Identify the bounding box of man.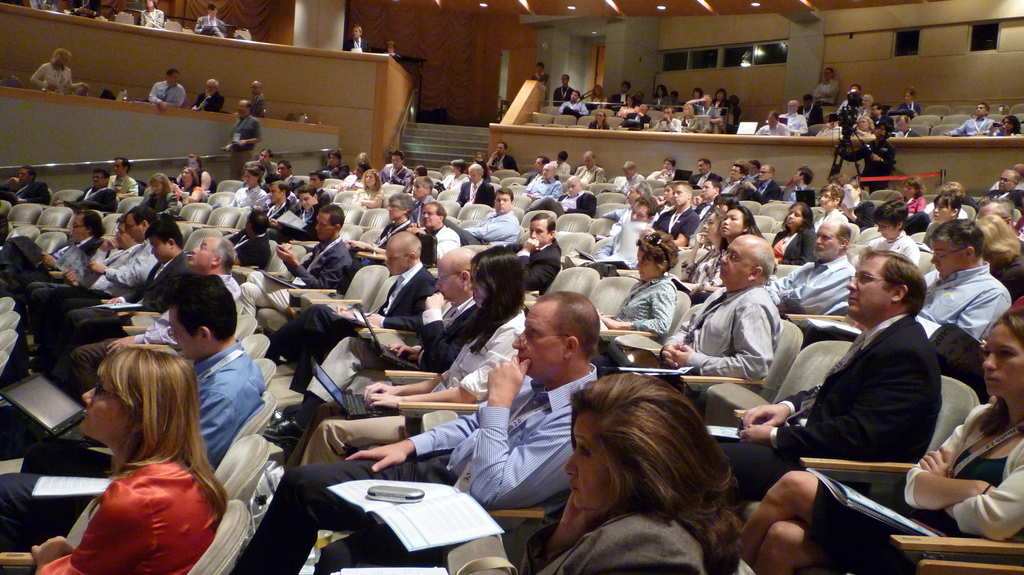
crop(755, 113, 793, 133).
